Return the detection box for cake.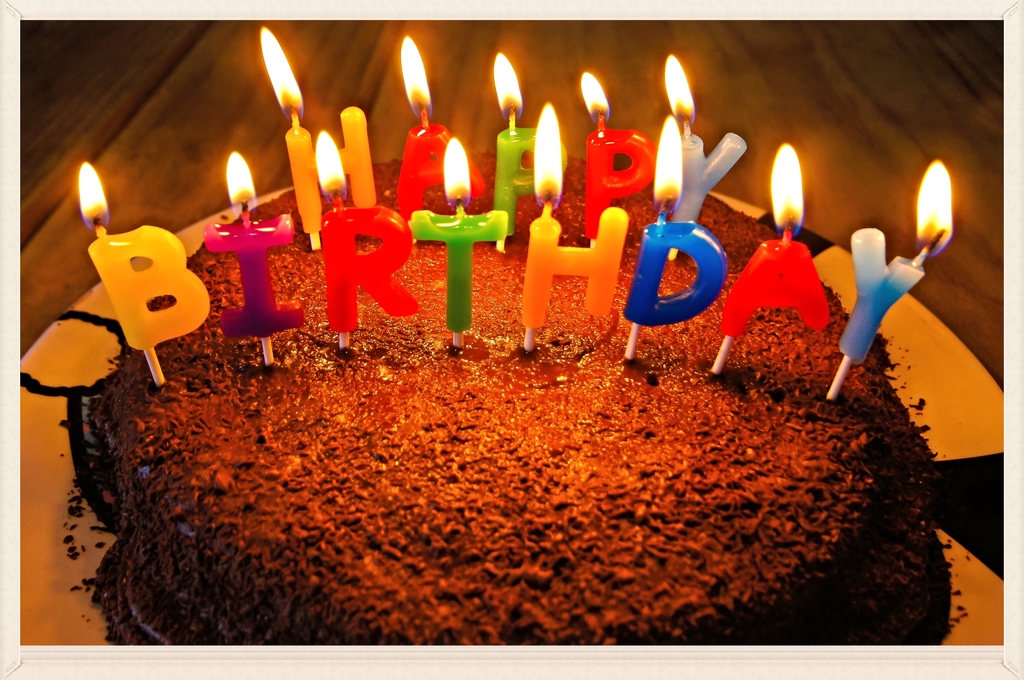
81/160/929/647.
